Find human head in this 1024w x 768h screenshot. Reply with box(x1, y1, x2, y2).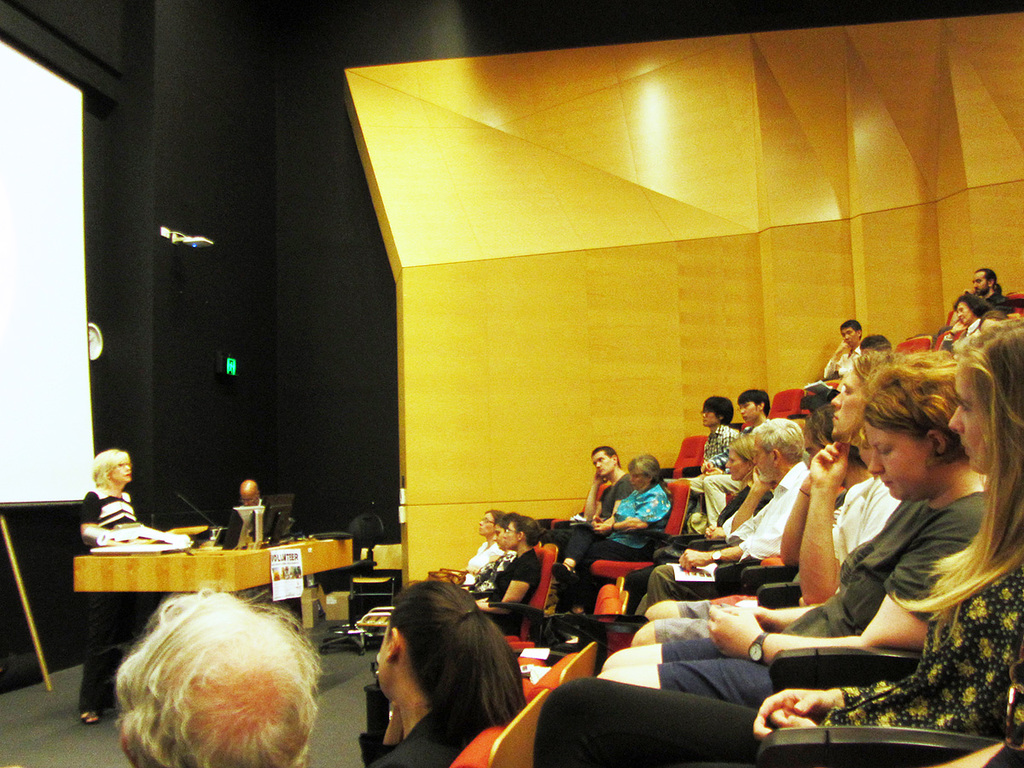
box(93, 448, 134, 487).
